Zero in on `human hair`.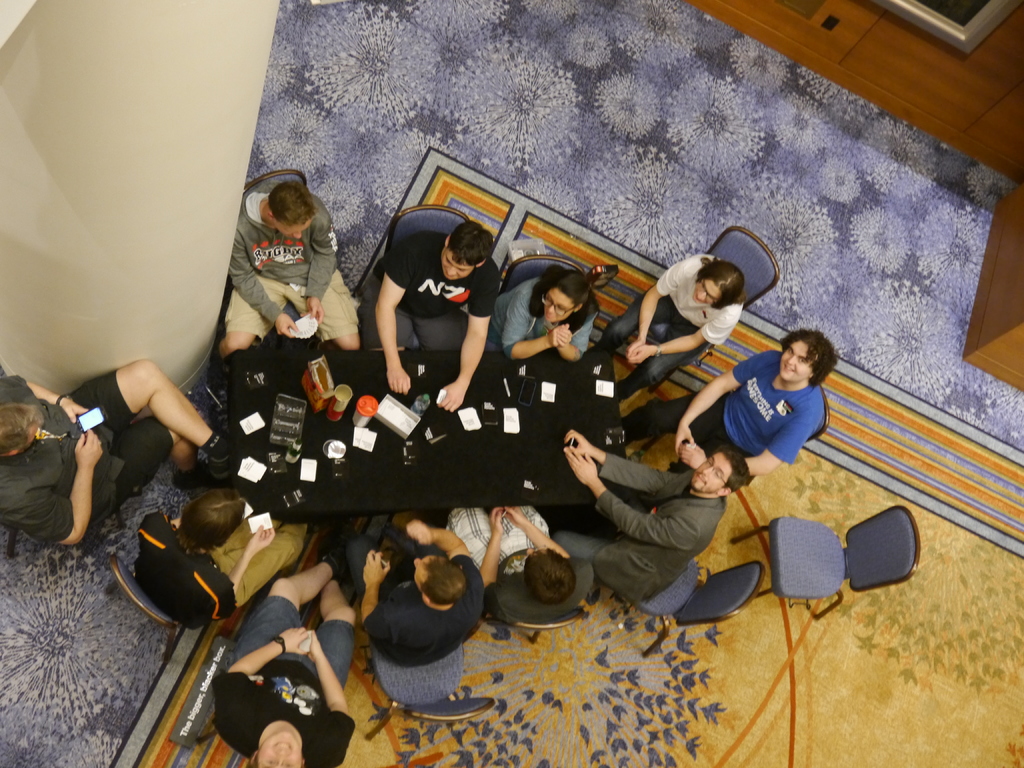
Zeroed in: detection(521, 547, 578, 605).
